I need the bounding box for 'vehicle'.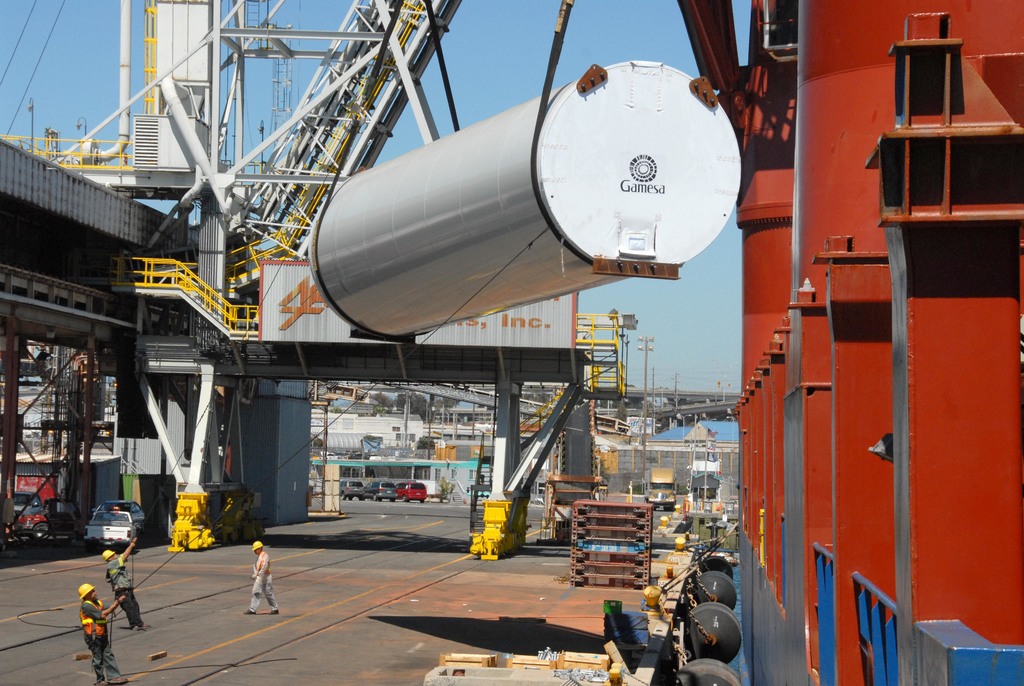
Here it is: [637,465,677,509].
